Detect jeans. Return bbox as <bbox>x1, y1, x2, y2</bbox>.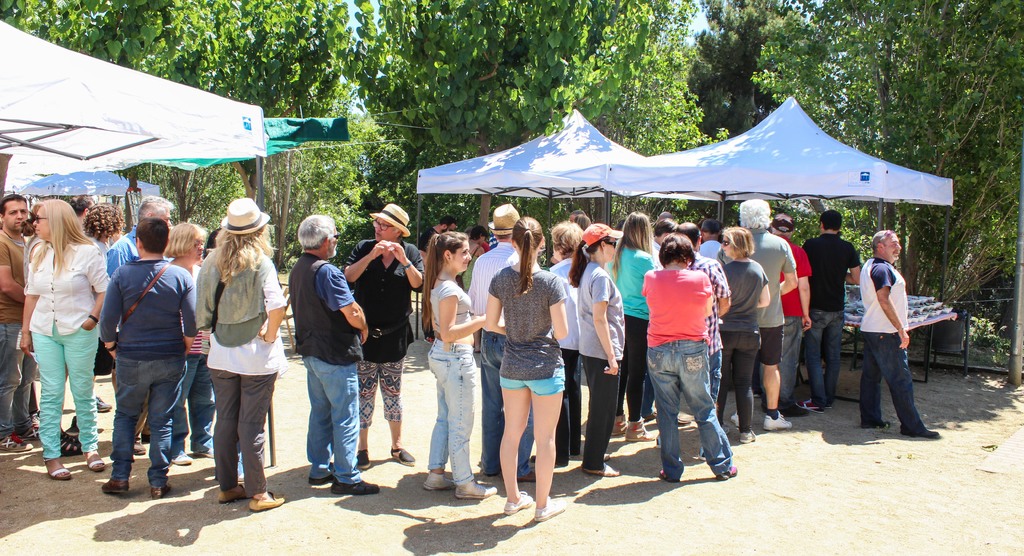
<bbox>0, 326, 39, 429</bbox>.
